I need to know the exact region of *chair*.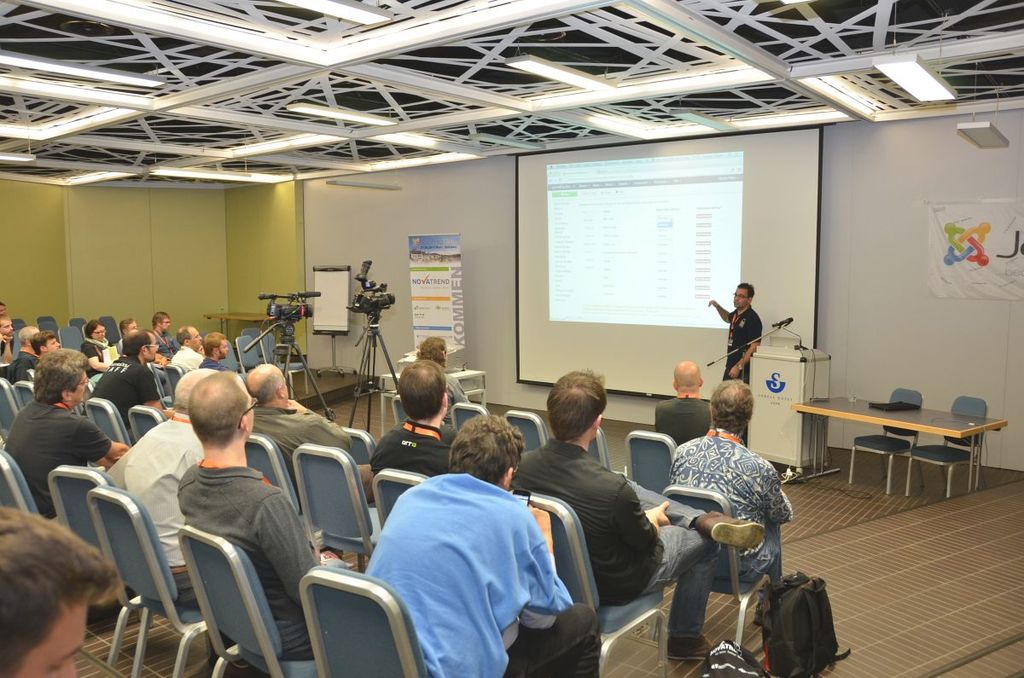
Region: box(84, 396, 138, 456).
